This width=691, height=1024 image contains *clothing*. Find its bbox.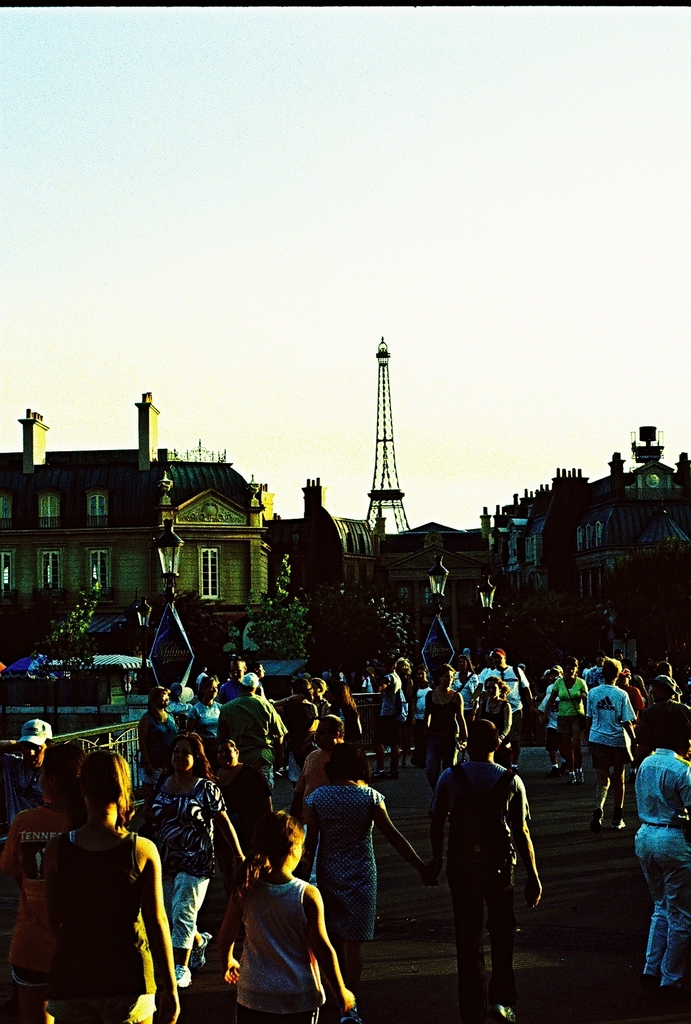
select_region(287, 774, 392, 972).
